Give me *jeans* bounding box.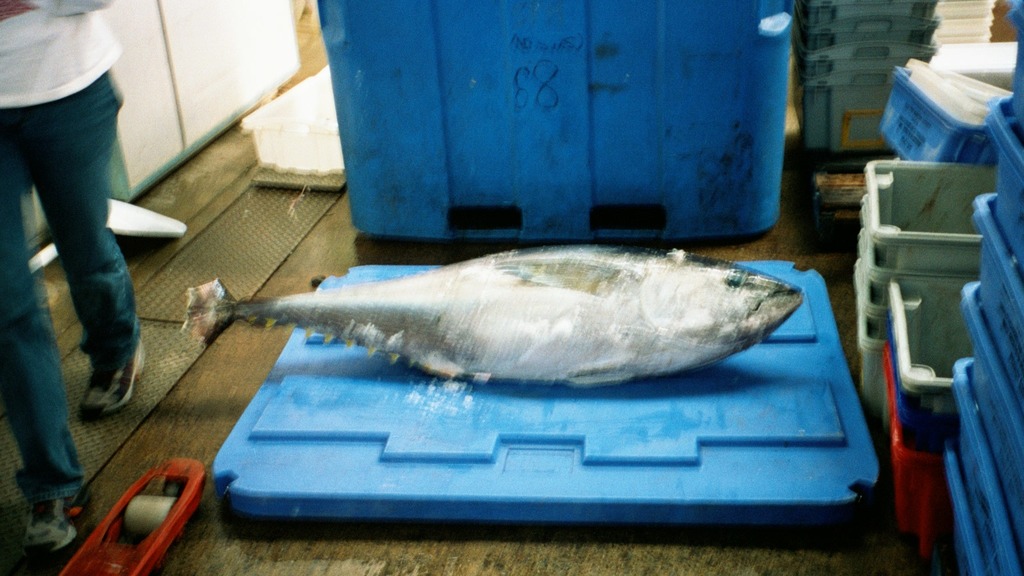
<bbox>3, 41, 144, 544</bbox>.
